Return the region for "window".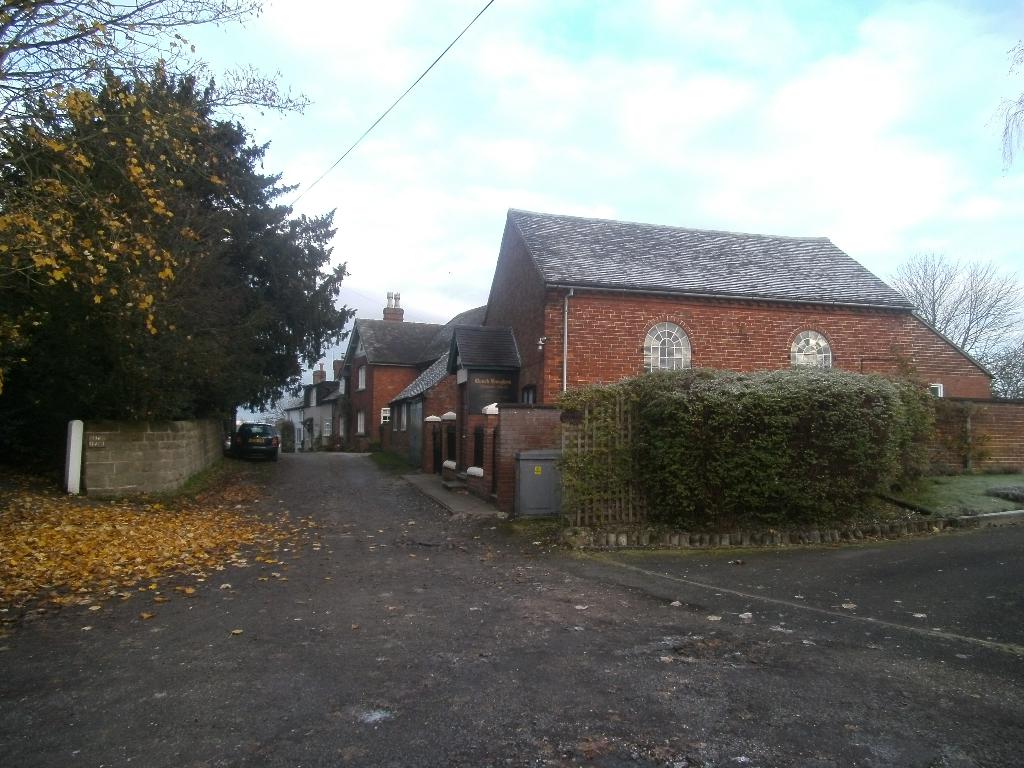
(left=356, top=410, right=366, bottom=435).
